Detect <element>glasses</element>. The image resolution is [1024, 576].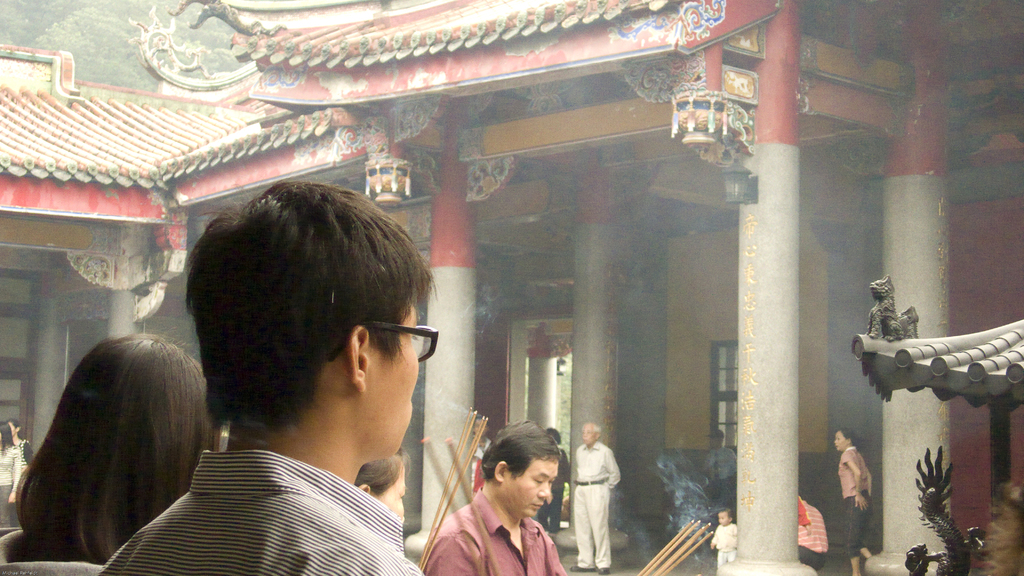
[x1=328, y1=324, x2=440, y2=363].
